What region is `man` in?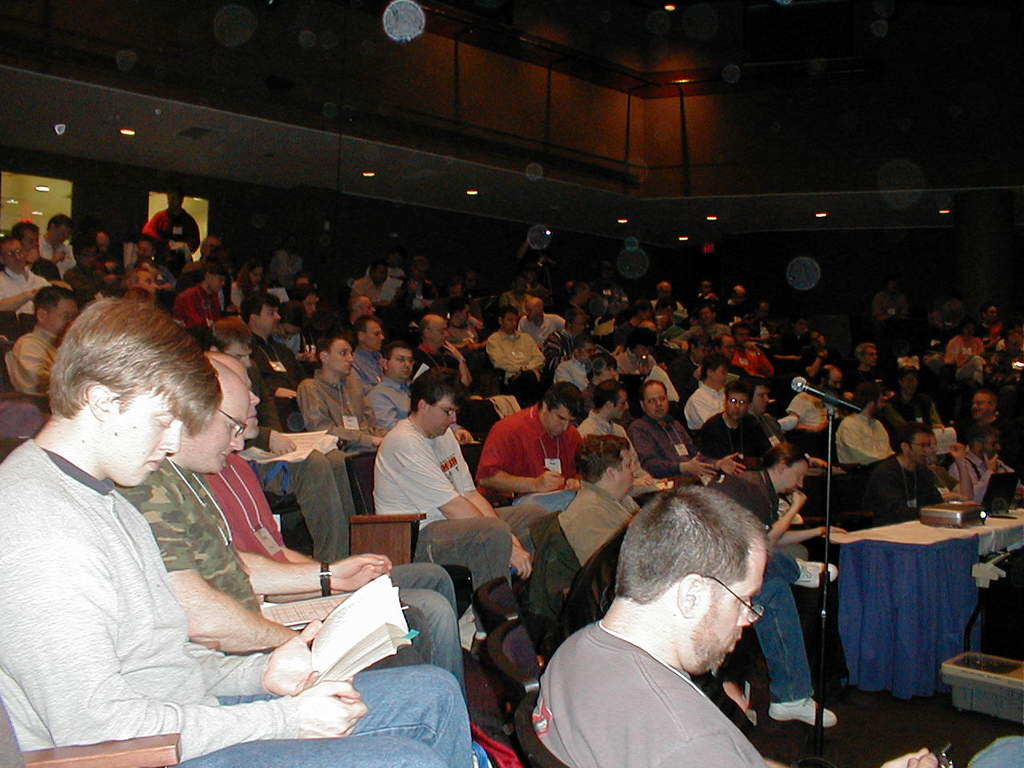
842/337/904/399.
